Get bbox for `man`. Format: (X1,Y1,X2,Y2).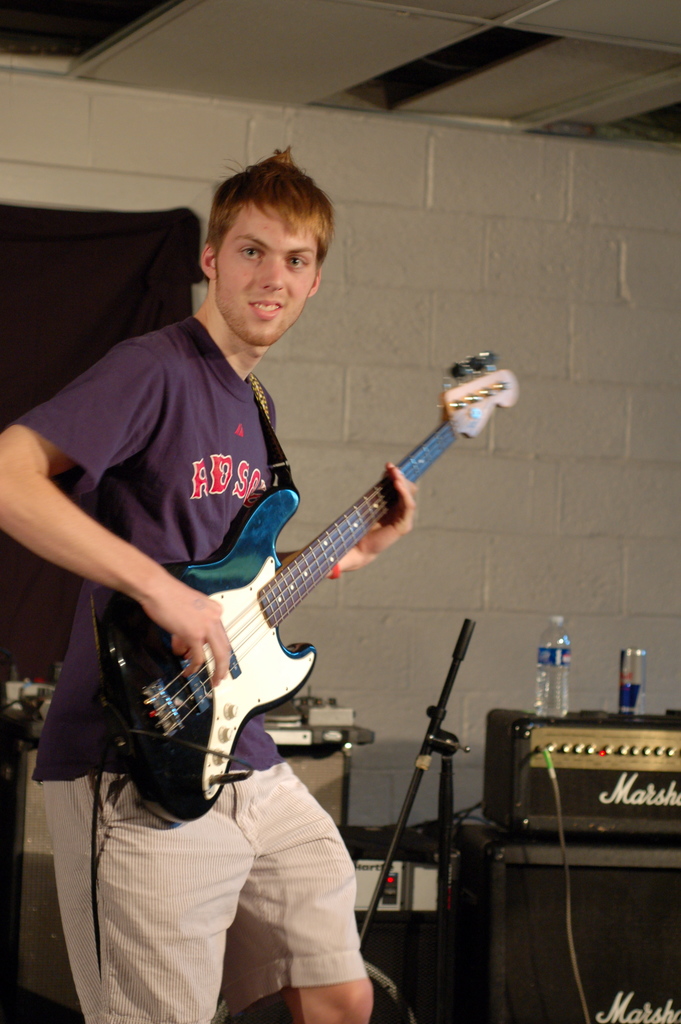
(0,147,421,1023).
